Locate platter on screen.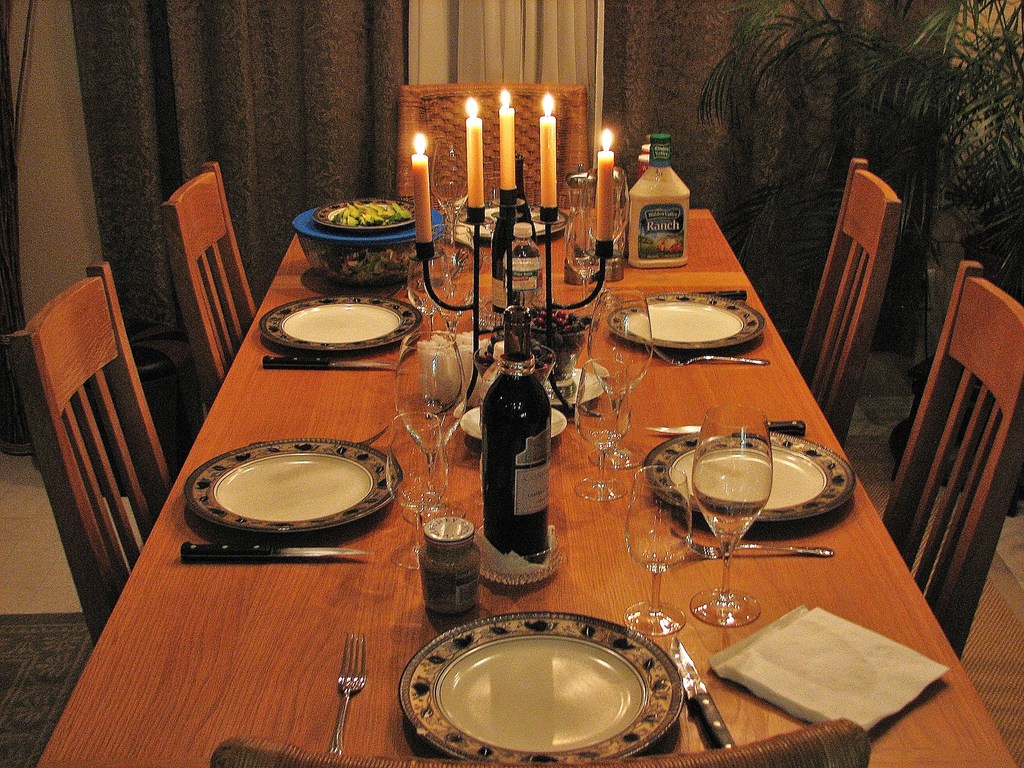
On screen at detection(645, 433, 852, 527).
